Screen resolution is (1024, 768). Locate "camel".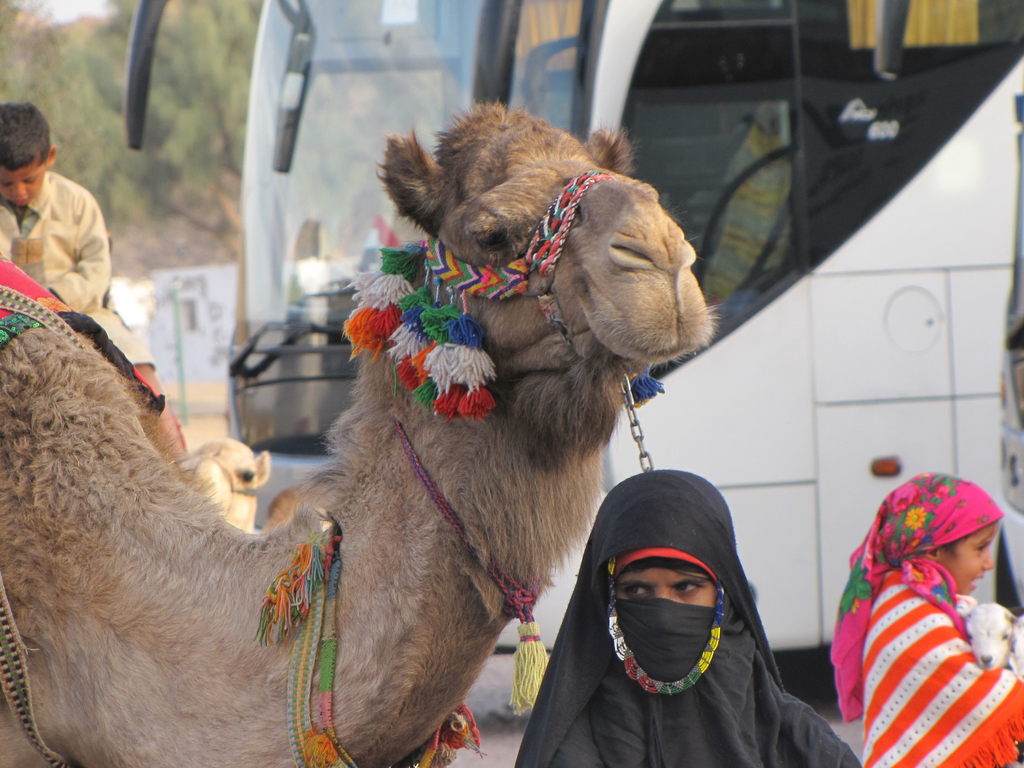
x1=0 y1=98 x2=728 y2=767.
